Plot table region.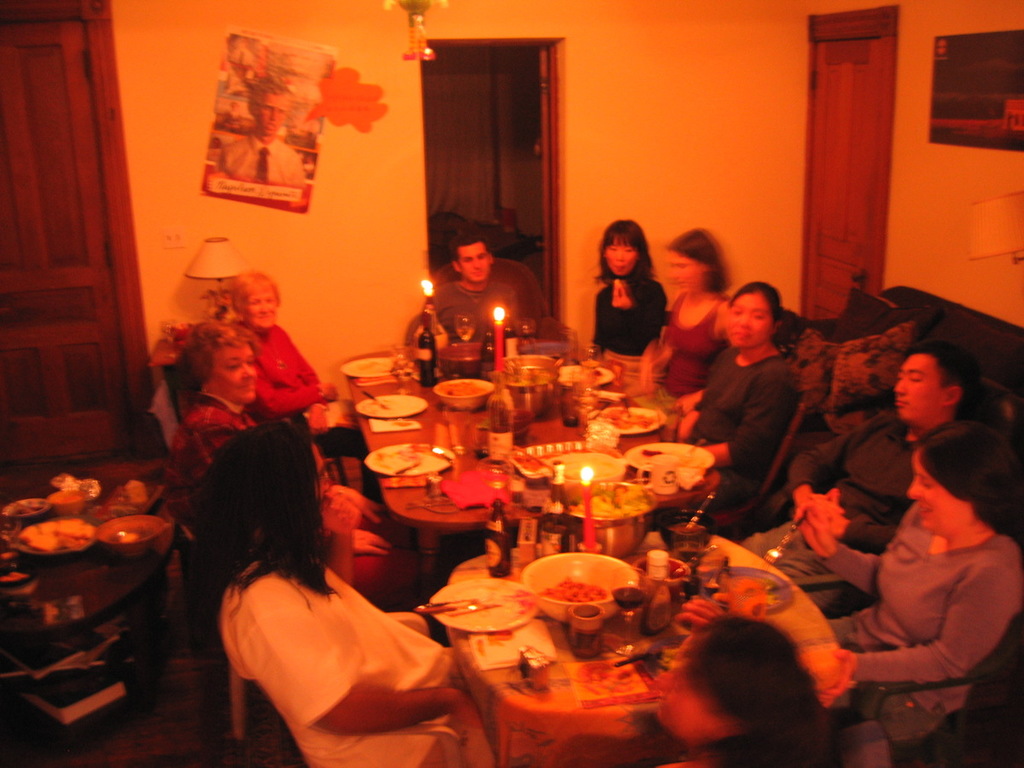
Plotted at bbox(311, 387, 767, 580).
